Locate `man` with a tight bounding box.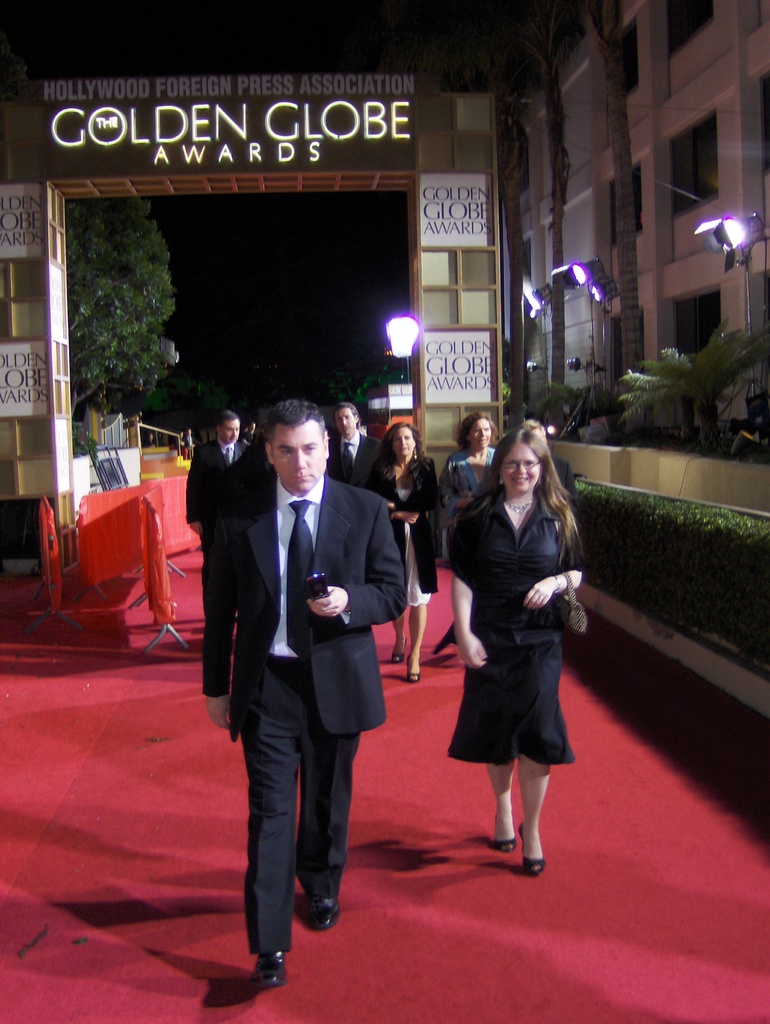
<region>375, 446, 464, 638</region>.
